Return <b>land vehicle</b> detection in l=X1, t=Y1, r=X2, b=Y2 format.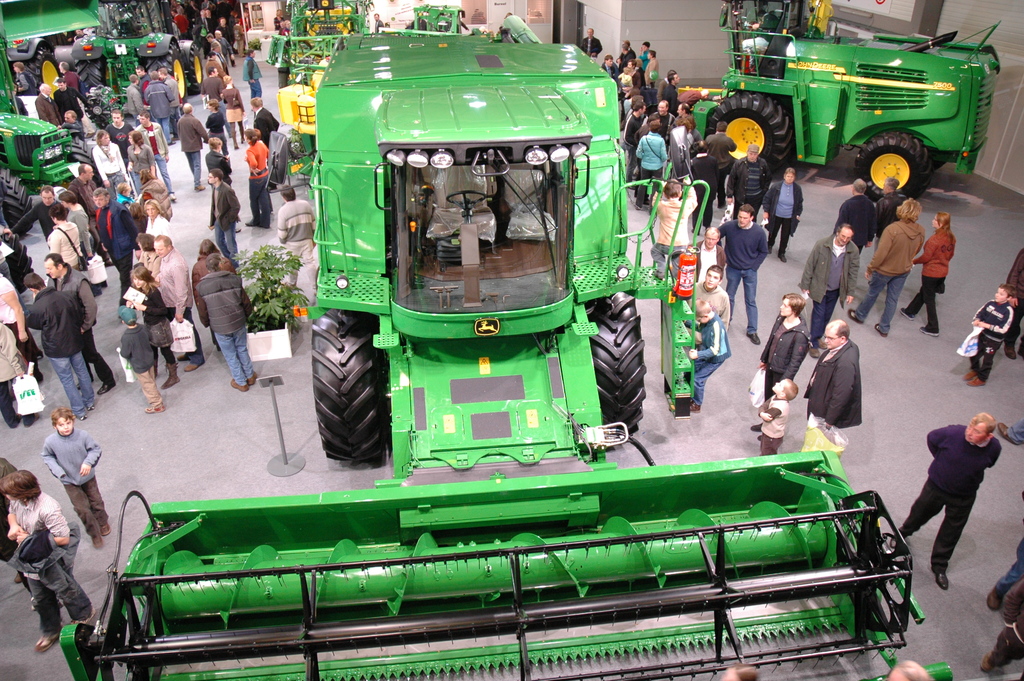
l=701, t=16, r=1010, b=194.
